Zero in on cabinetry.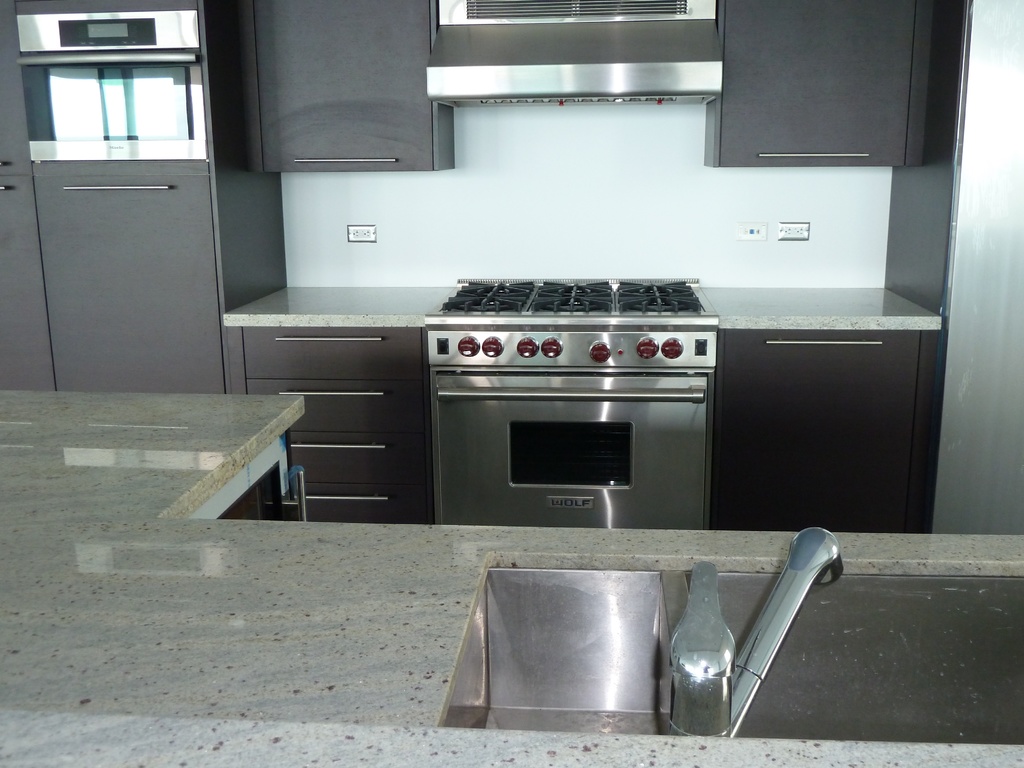
Zeroed in: left=180, top=433, right=310, bottom=529.
